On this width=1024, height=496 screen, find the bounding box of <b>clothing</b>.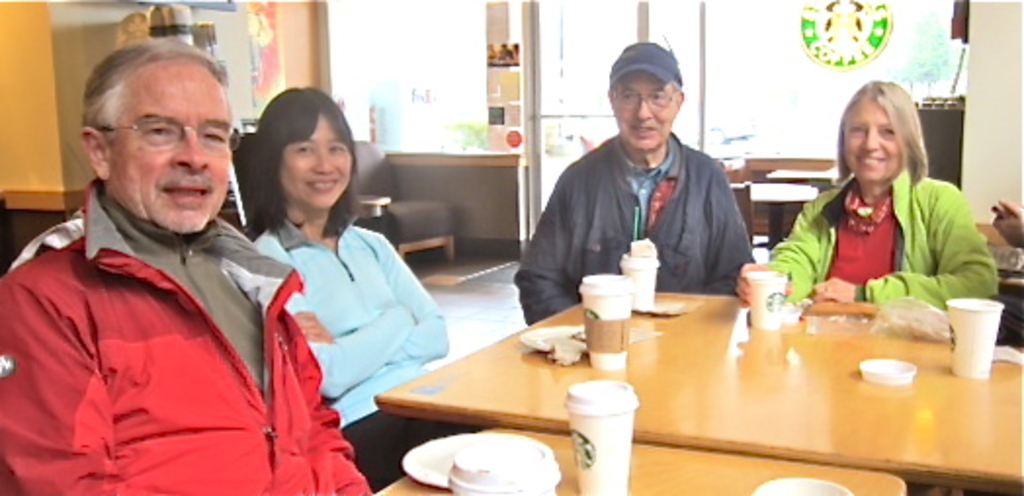
Bounding box: pyautogui.locateOnScreen(764, 164, 1001, 309).
